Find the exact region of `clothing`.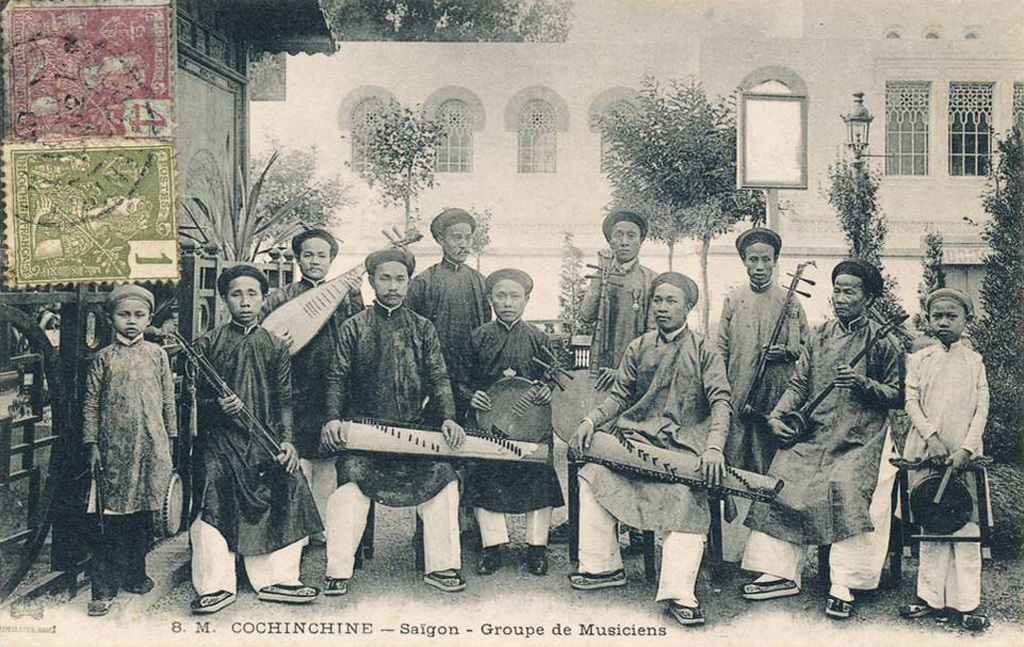
Exact region: 715,275,807,560.
